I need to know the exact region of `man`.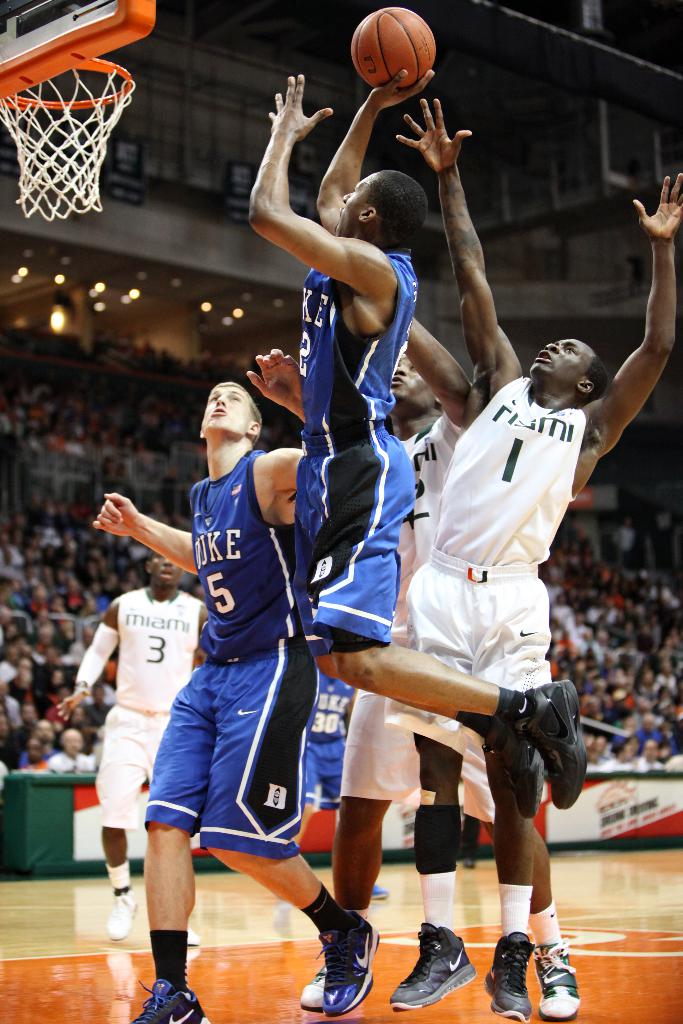
Region: [296, 97, 682, 1023].
